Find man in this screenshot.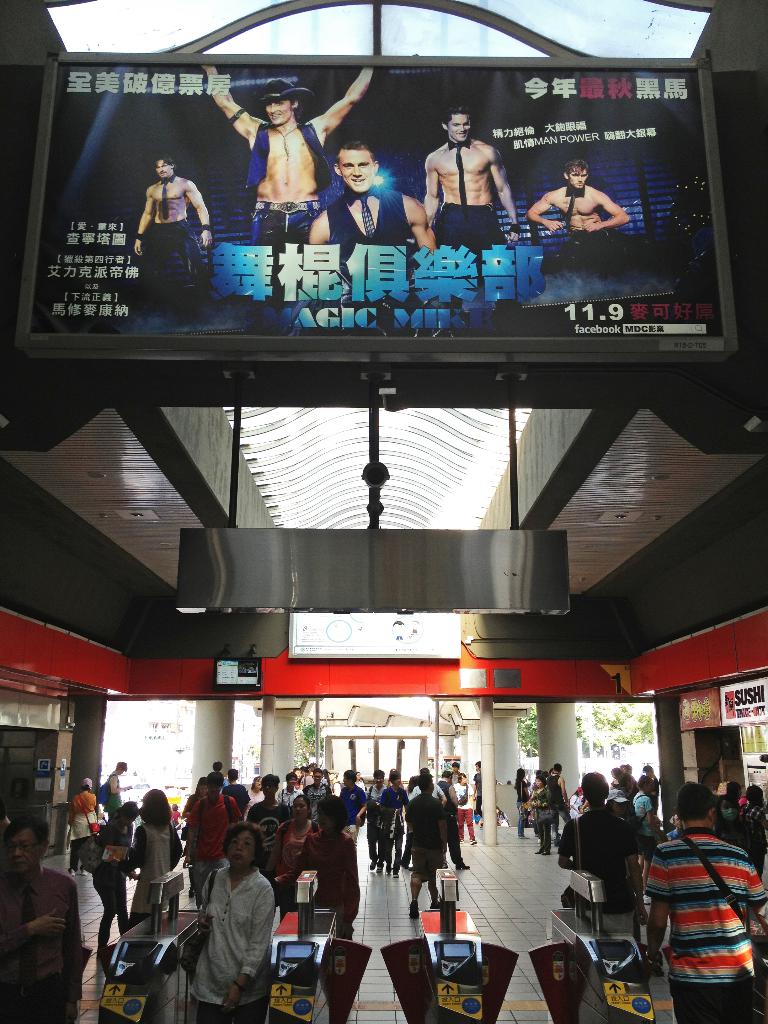
The bounding box for man is [303, 767, 335, 824].
